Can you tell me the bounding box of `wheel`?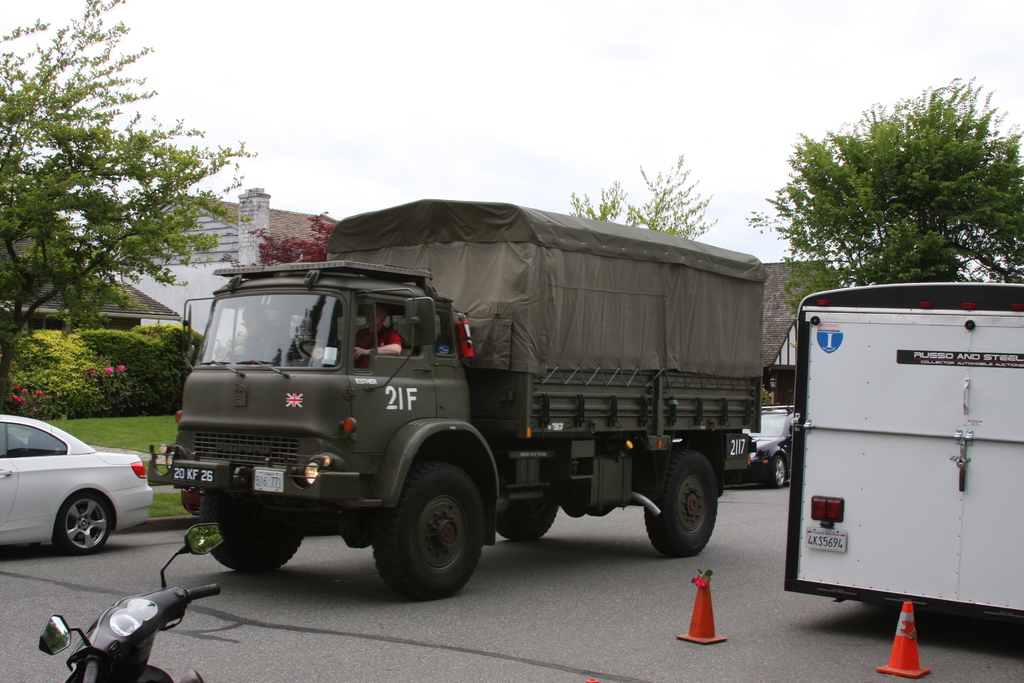
<region>374, 453, 484, 602</region>.
